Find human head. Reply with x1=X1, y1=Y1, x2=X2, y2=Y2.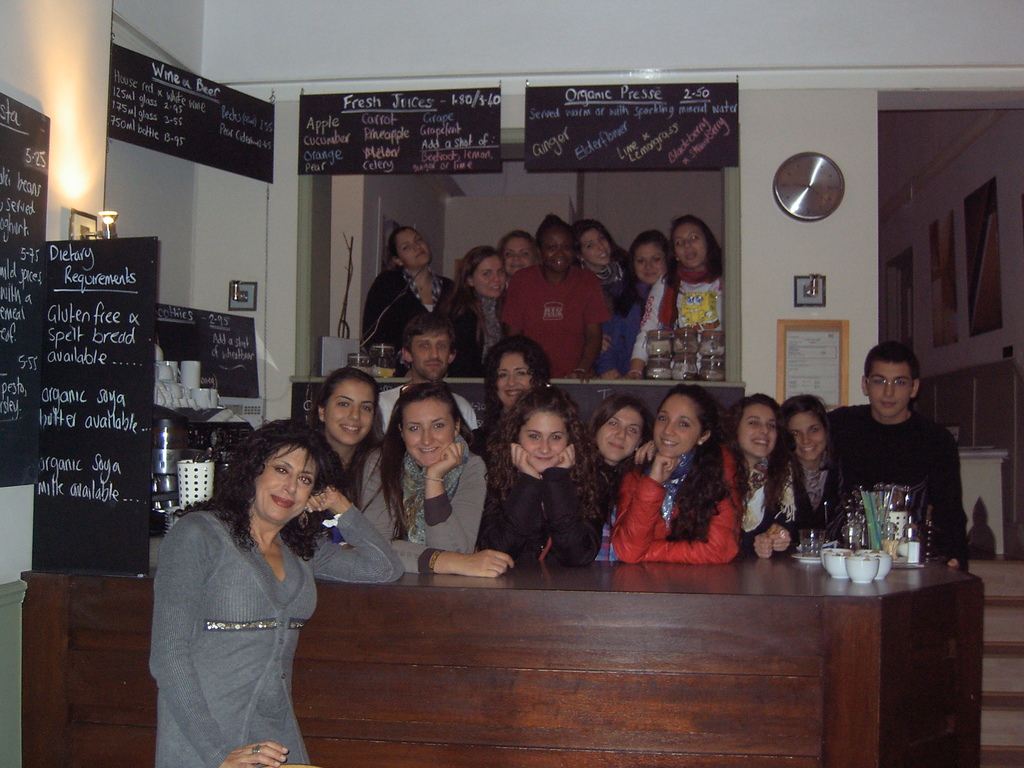
x1=582, y1=221, x2=613, y2=270.
